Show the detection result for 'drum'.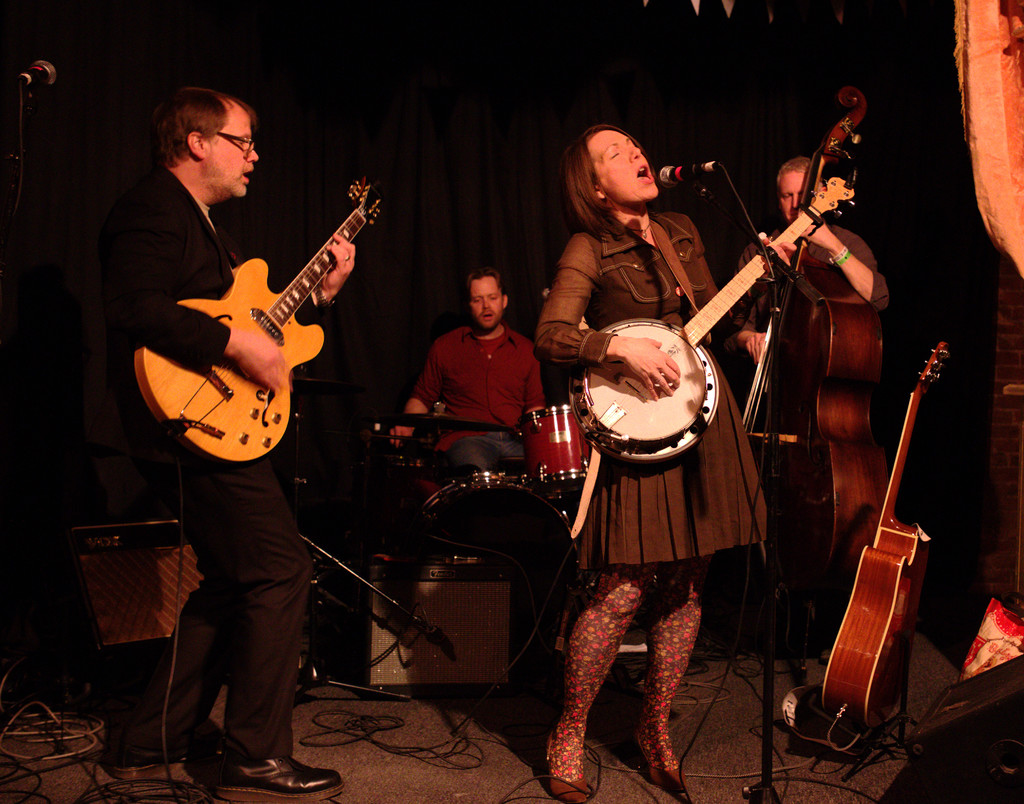
rect(523, 403, 595, 497).
